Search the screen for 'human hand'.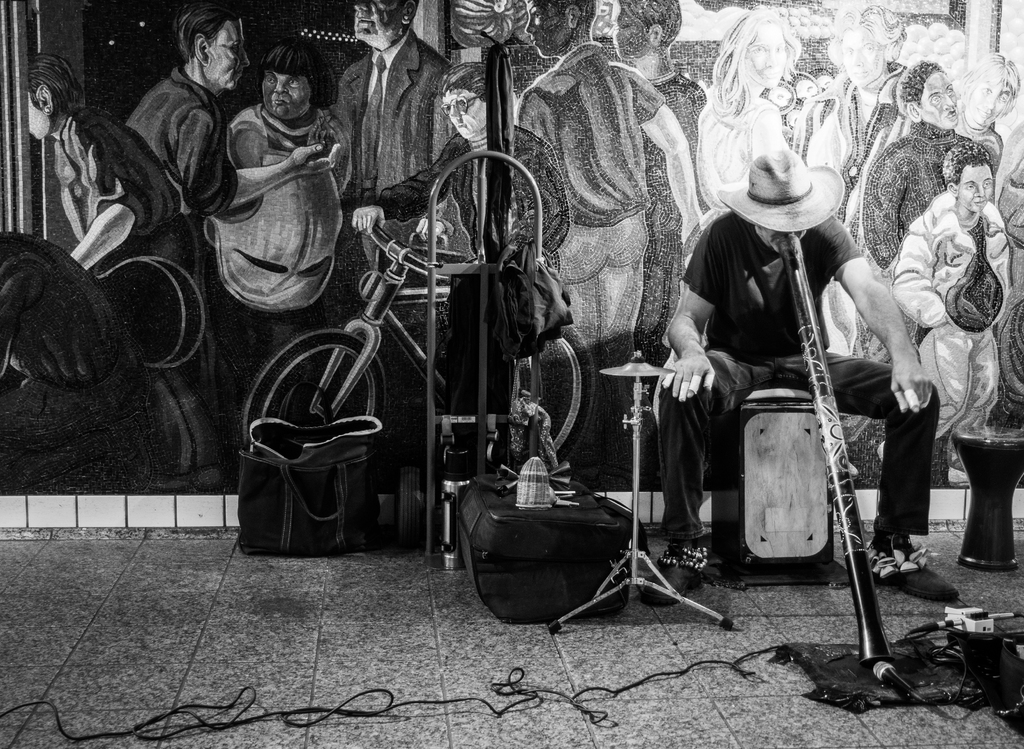
Found at {"left": 290, "top": 143, "right": 344, "bottom": 176}.
